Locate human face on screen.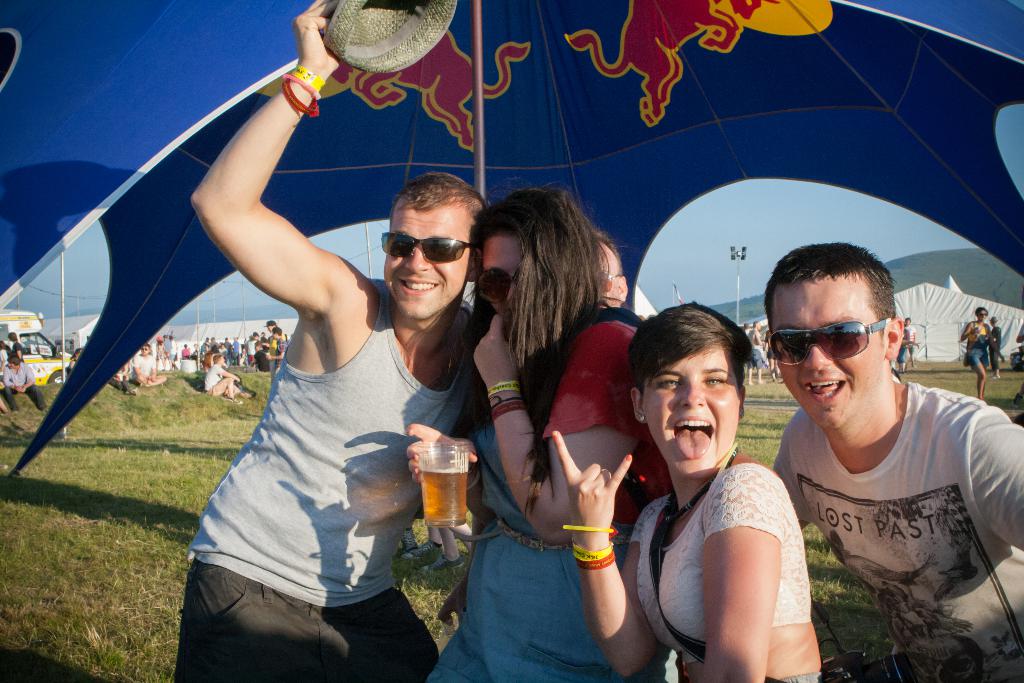
On screen at <box>477,240,515,312</box>.
